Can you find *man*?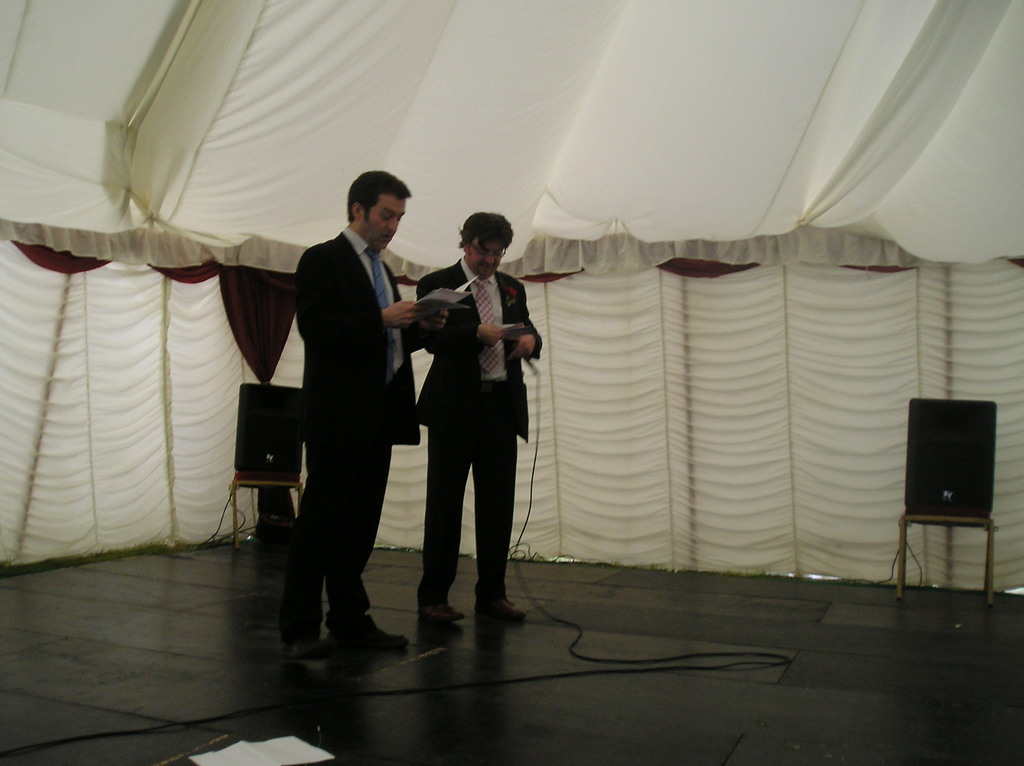
Yes, bounding box: rect(293, 172, 435, 648).
